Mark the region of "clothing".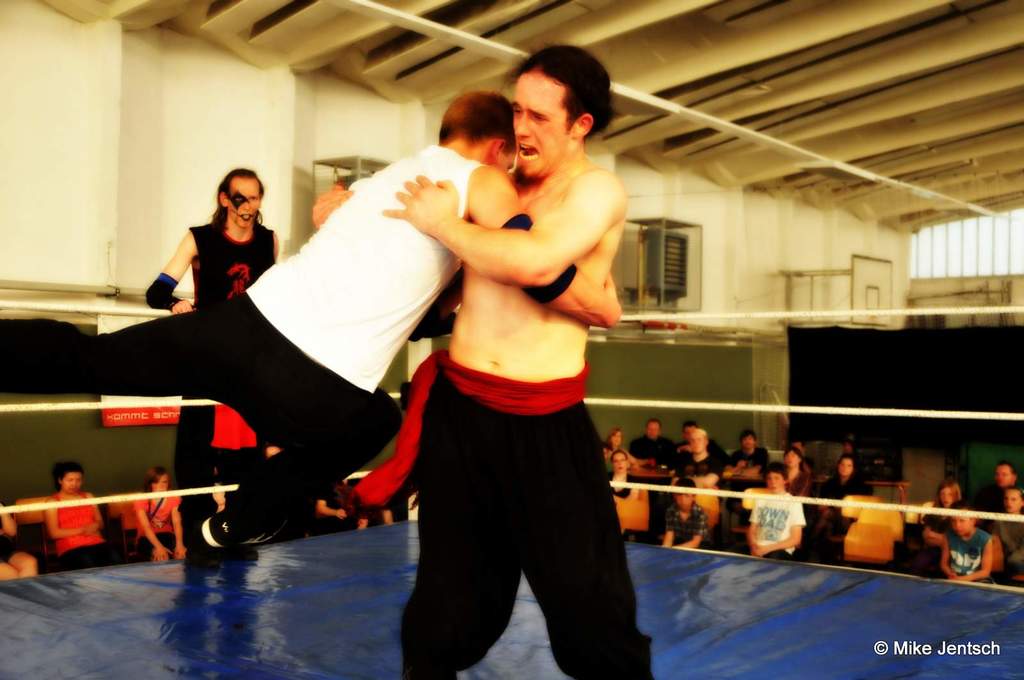
Region: {"left": 669, "top": 438, "right": 731, "bottom": 459}.
